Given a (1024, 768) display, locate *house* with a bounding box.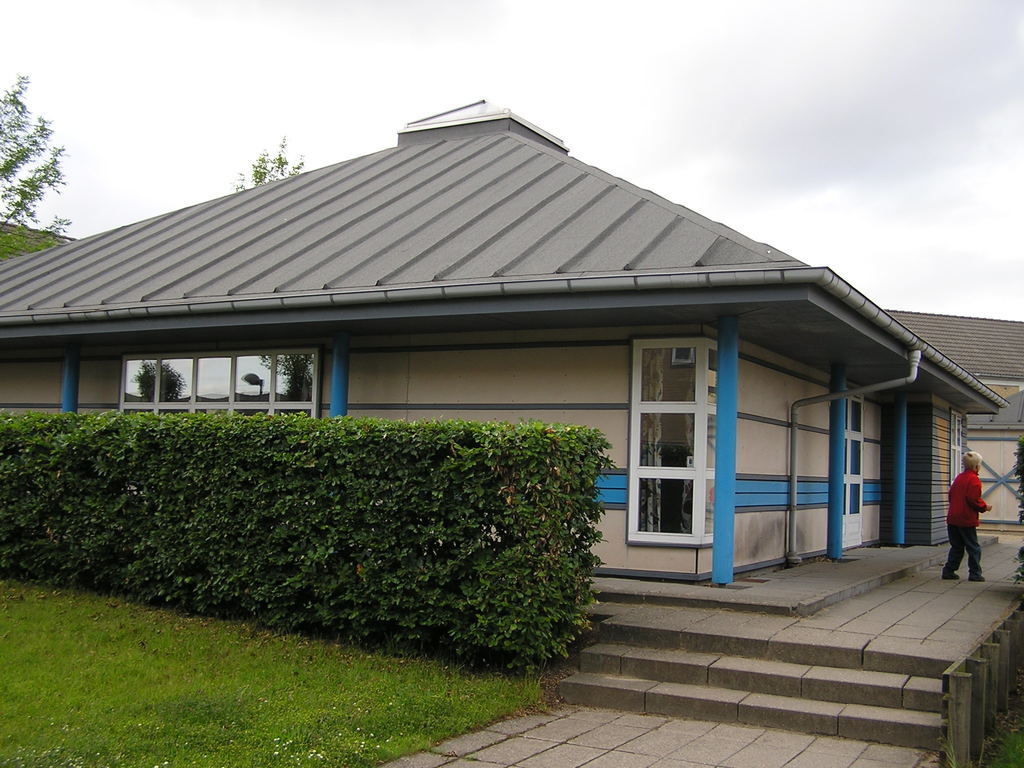
Located: {"left": 70, "top": 86, "right": 979, "bottom": 617}.
